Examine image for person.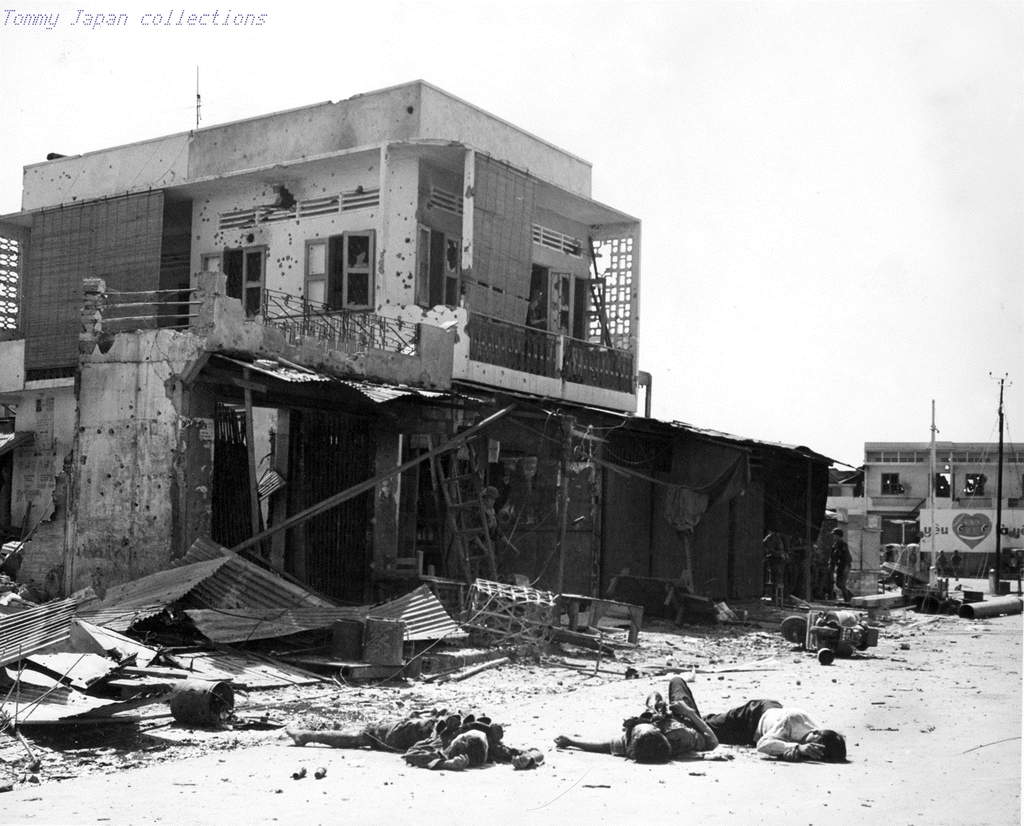
Examination result: {"left": 472, "top": 483, "right": 521, "bottom": 576}.
